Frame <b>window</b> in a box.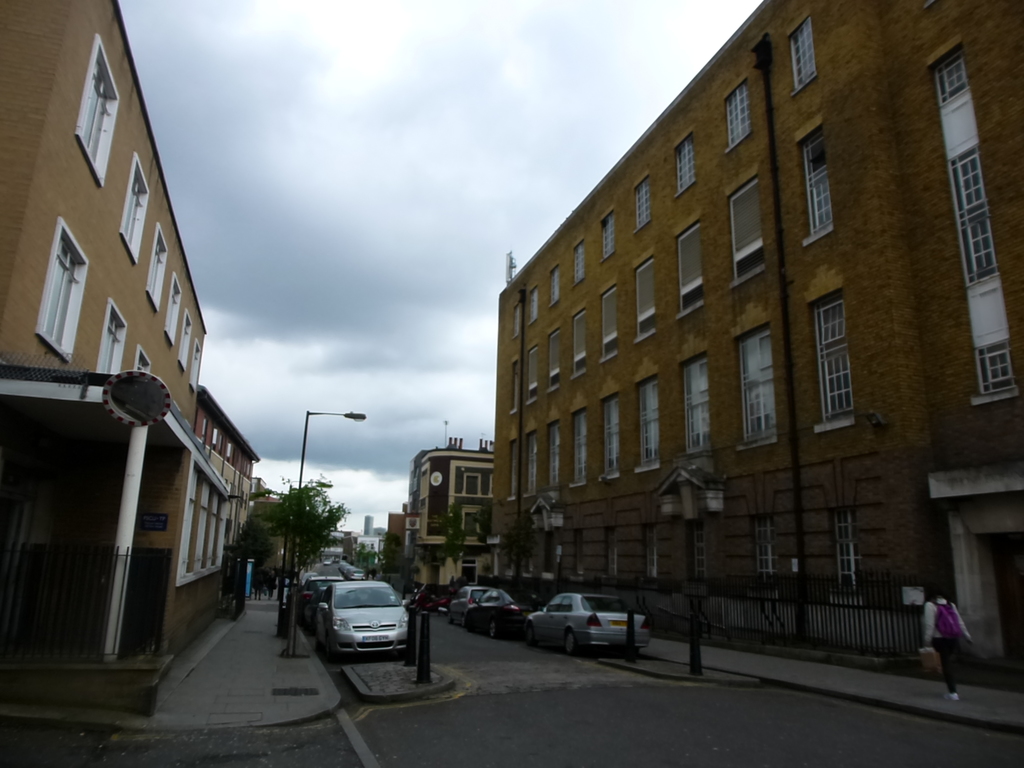
{"x1": 29, "y1": 225, "x2": 82, "y2": 356}.
